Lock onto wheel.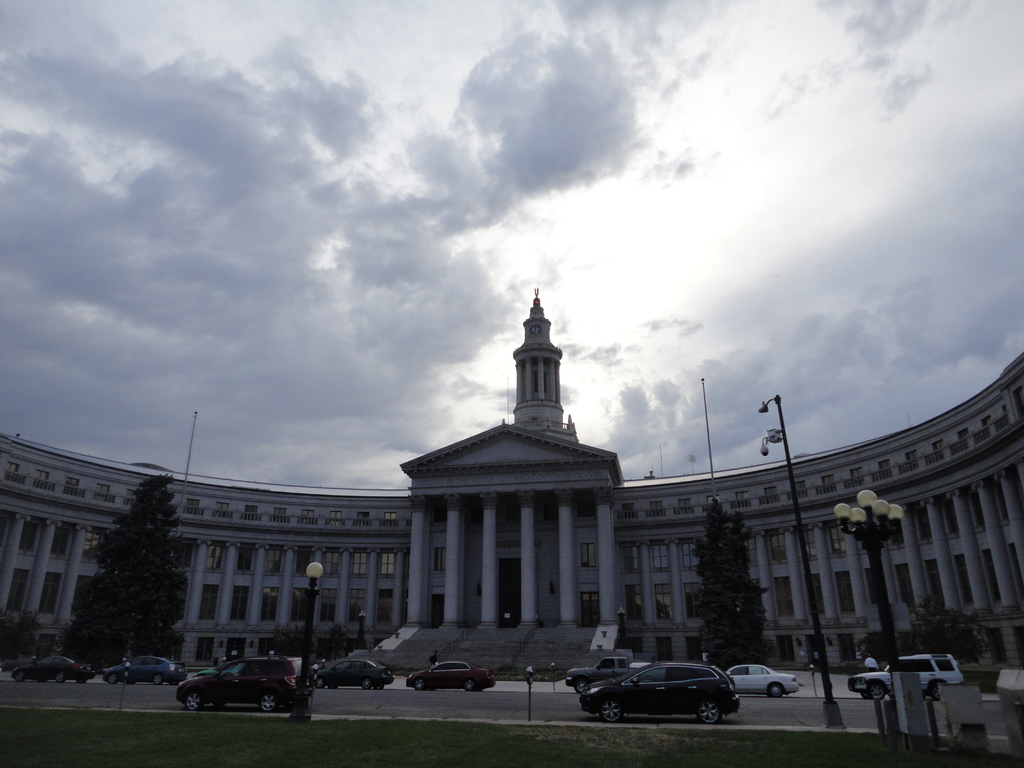
Locked: (575,676,590,694).
